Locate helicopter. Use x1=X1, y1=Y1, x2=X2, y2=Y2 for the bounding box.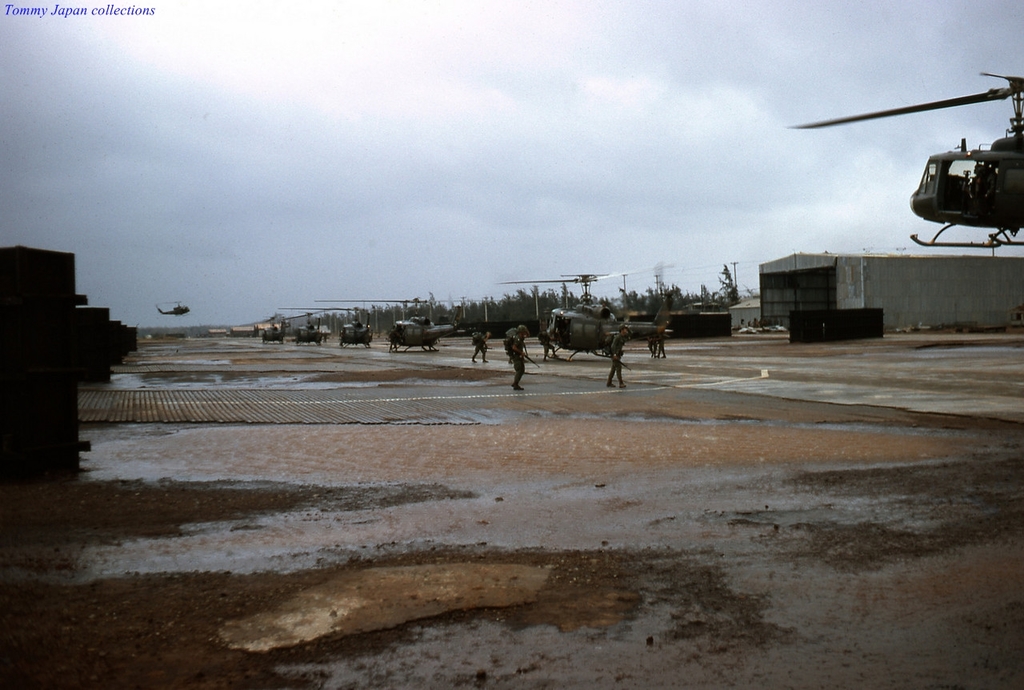
x1=278, y1=307, x2=413, y2=351.
